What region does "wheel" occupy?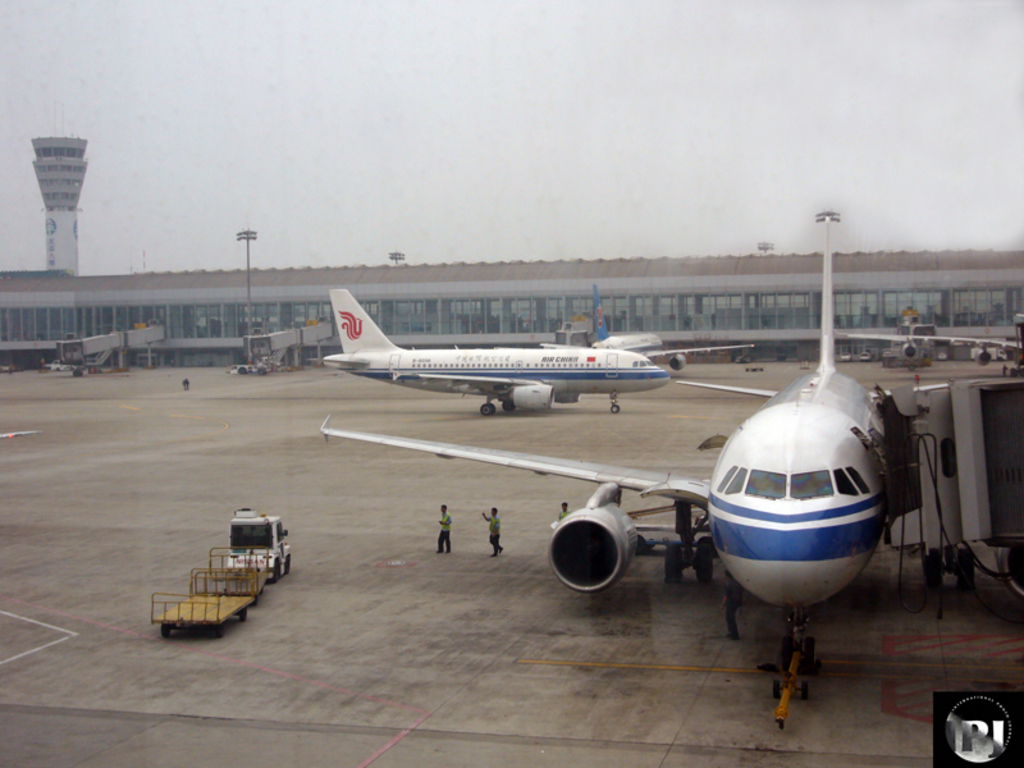
[x1=796, y1=678, x2=808, y2=696].
